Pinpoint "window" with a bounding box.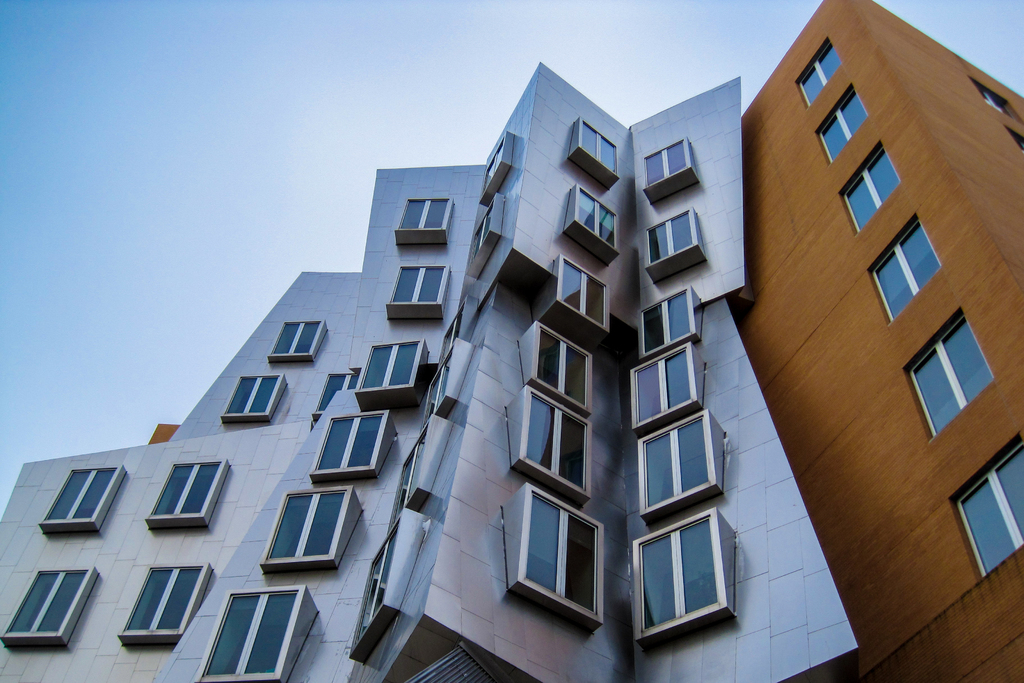
bbox(147, 458, 223, 517).
